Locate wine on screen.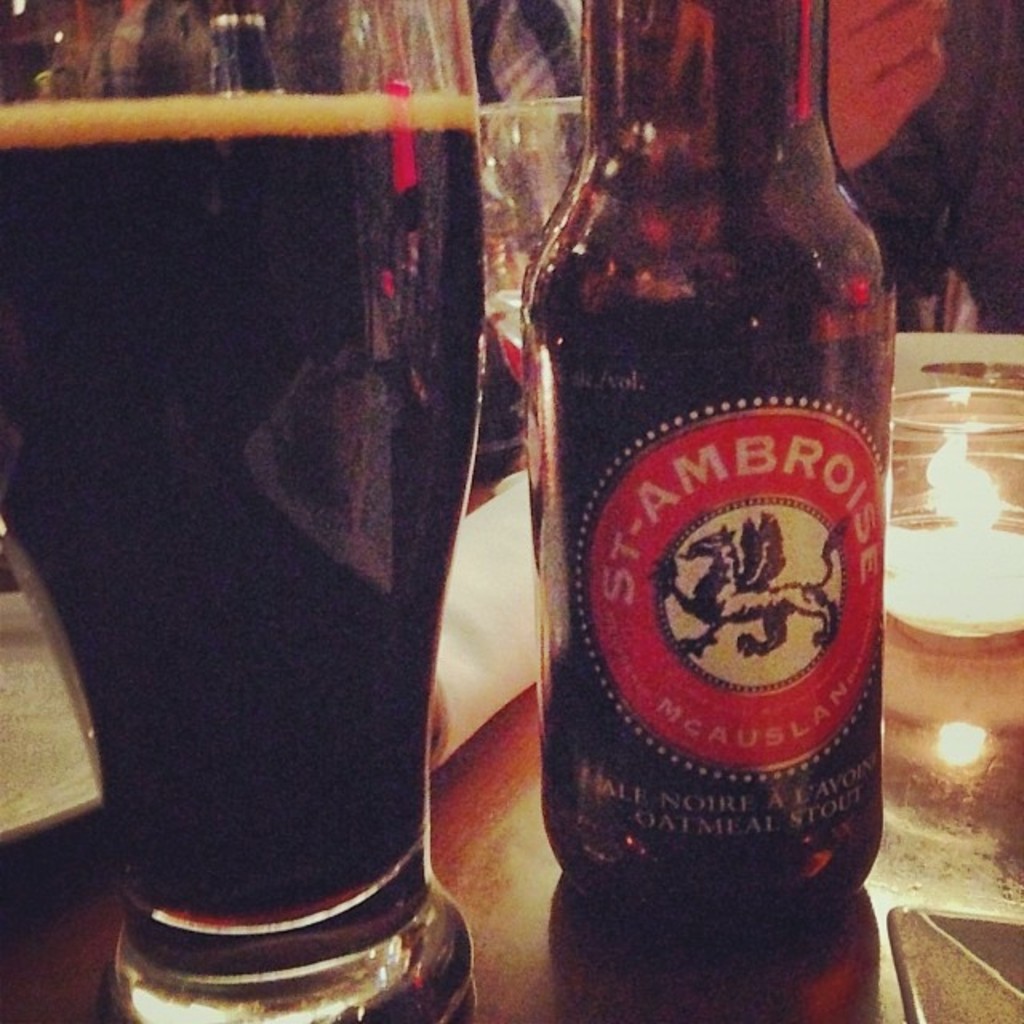
On screen at [x1=522, y1=334, x2=890, y2=920].
